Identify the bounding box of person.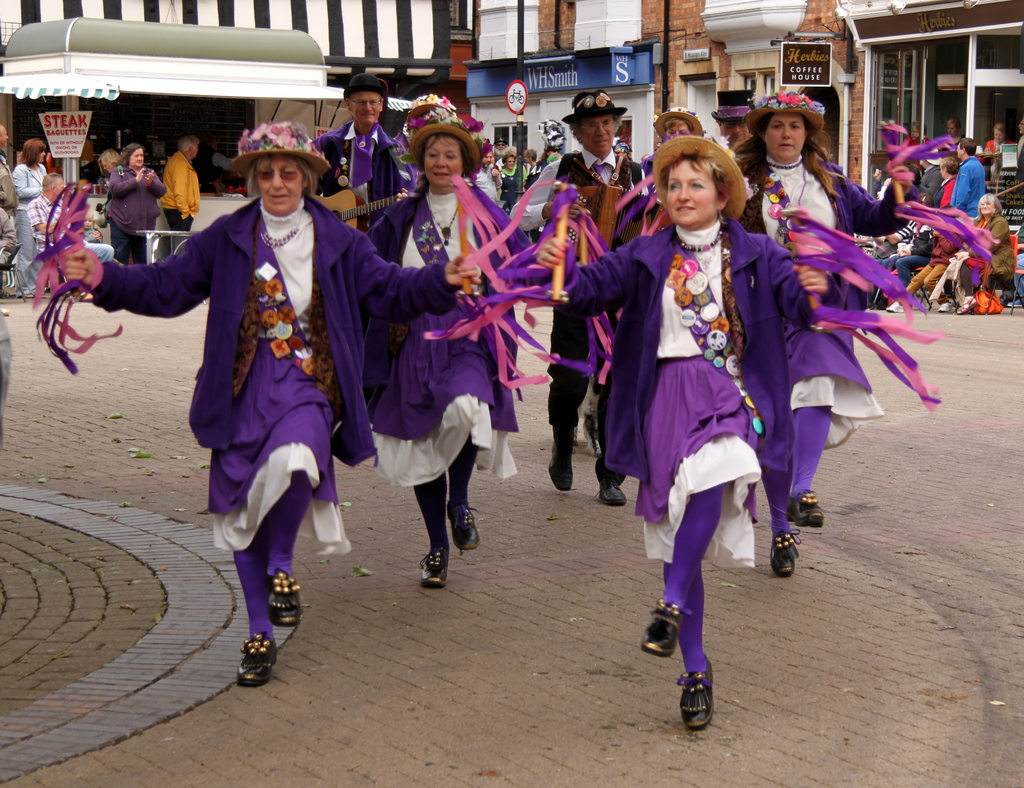
(x1=56, y1=126, x2=486, y2=680).
